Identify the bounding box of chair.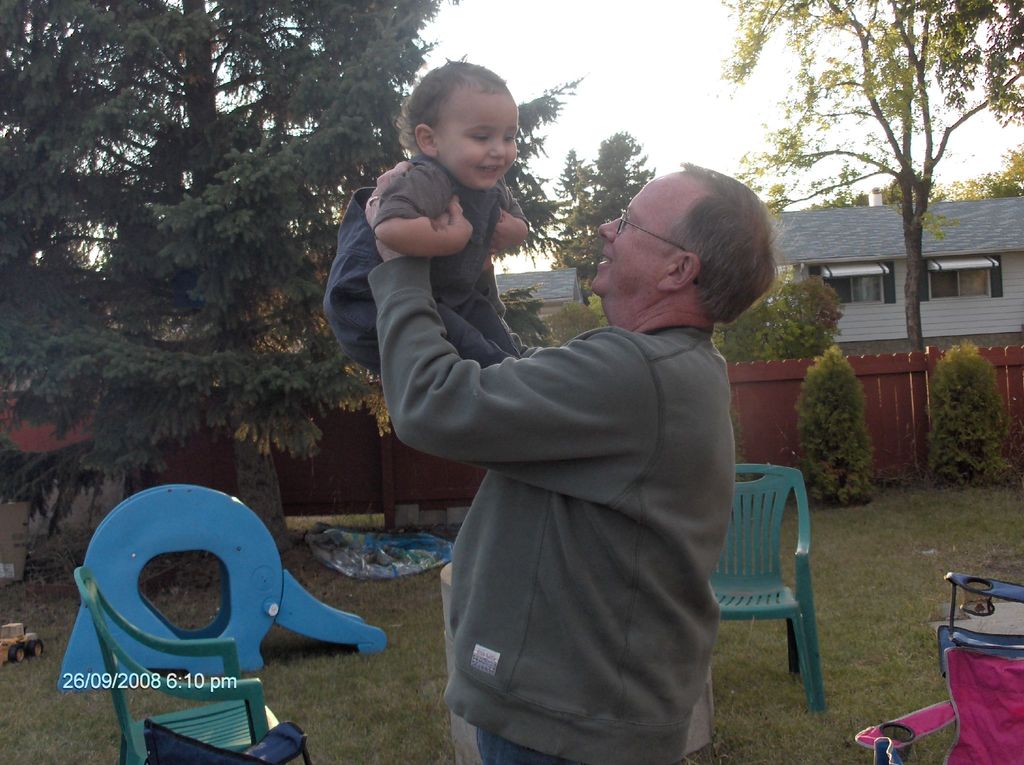
select_region(938, 570, 1023, 684).
